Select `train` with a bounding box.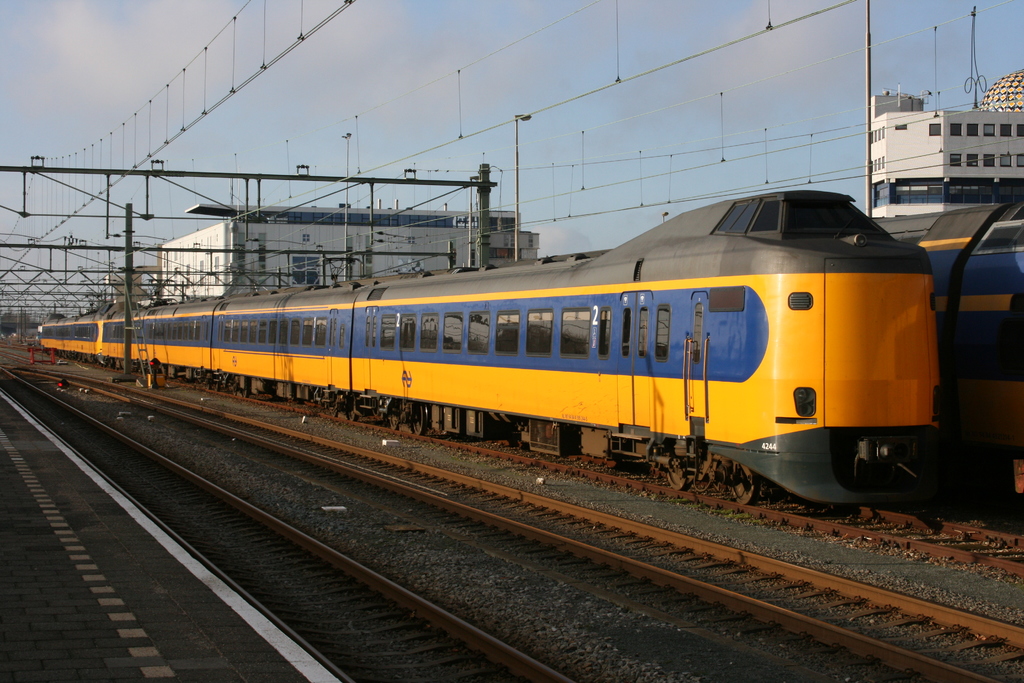
40/186/936/506.
